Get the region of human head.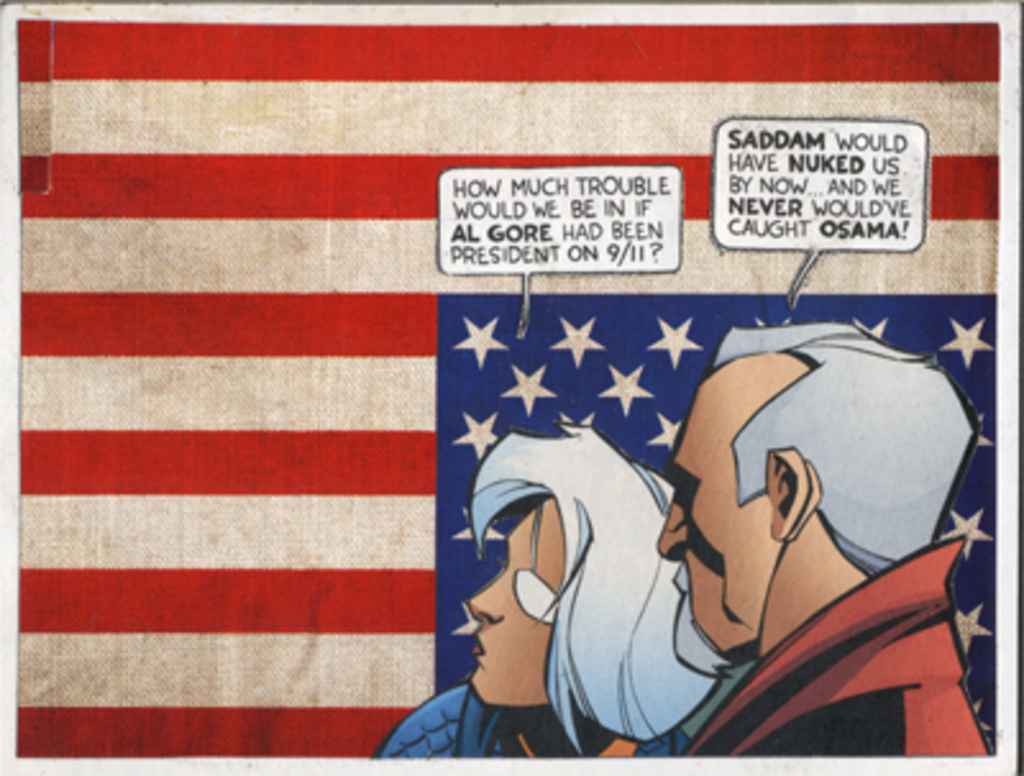
{"x1": 468, "y1": 435, "x2": 691, "y2": 712}.
